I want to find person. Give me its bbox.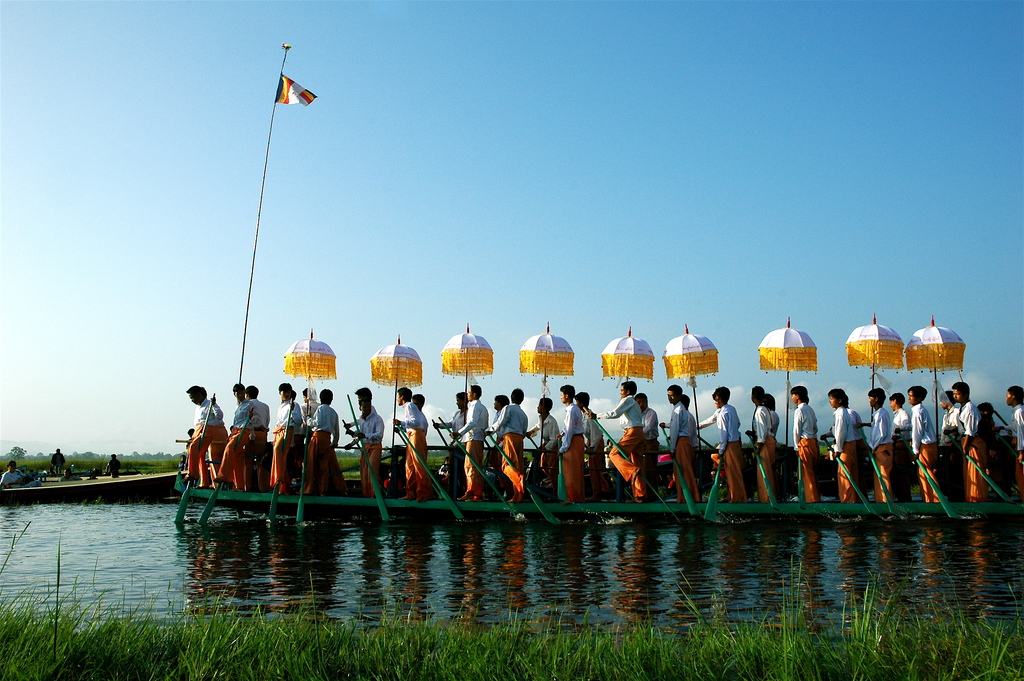
crop(246, 378, 271, 448).
